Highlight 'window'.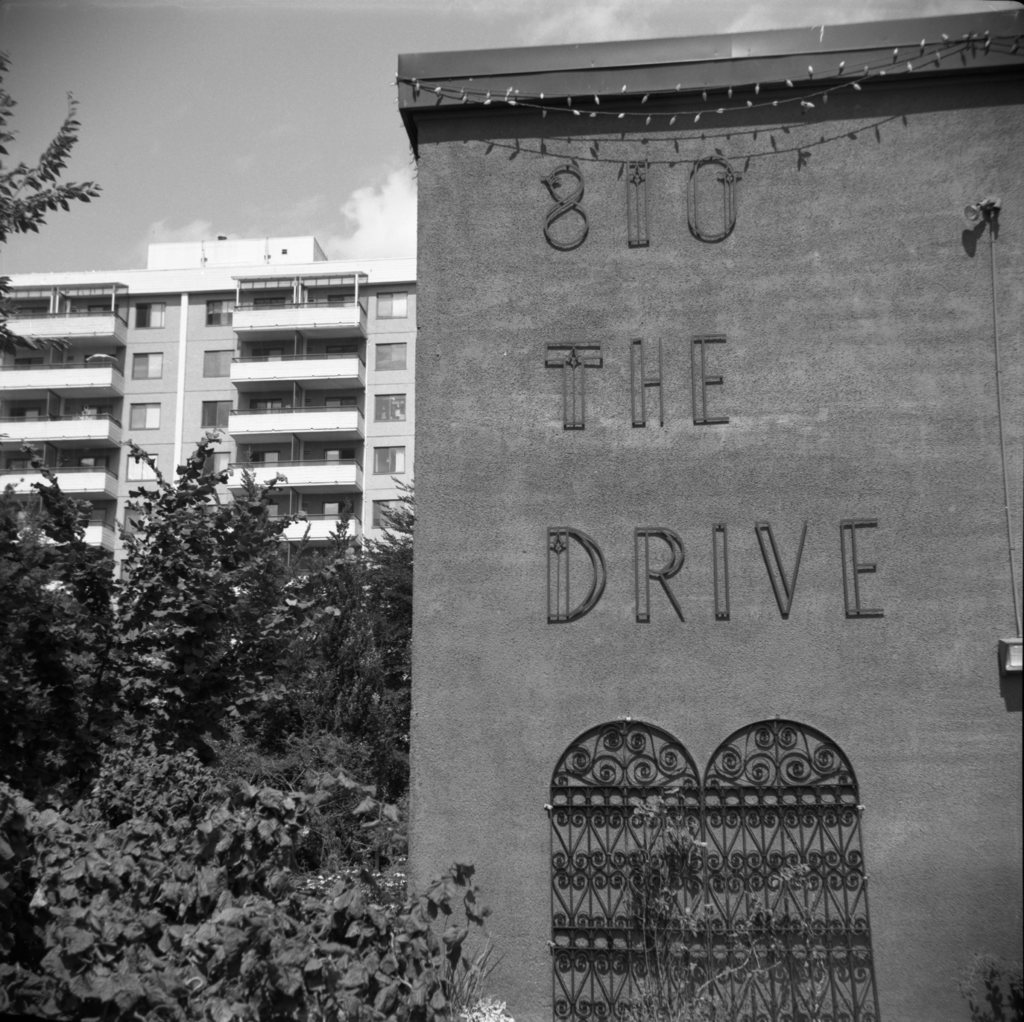
Highlighted region: BBox(205, 301, 237, 330).
